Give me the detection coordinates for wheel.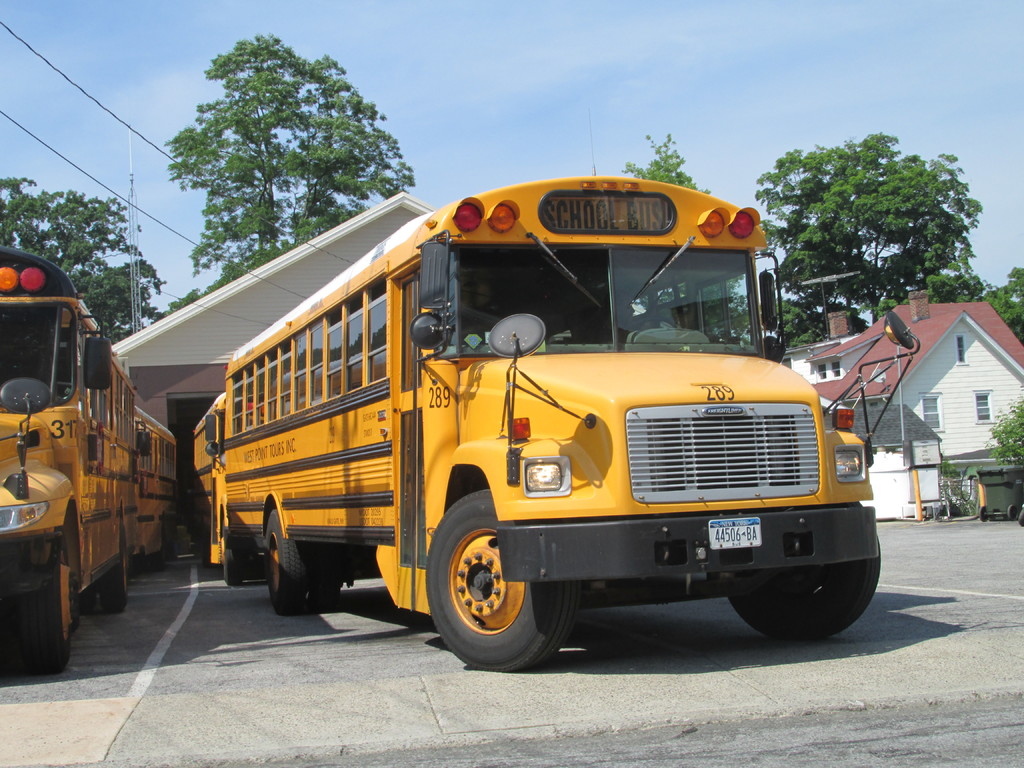
left=97, top=526, right=129, bottom=611.
